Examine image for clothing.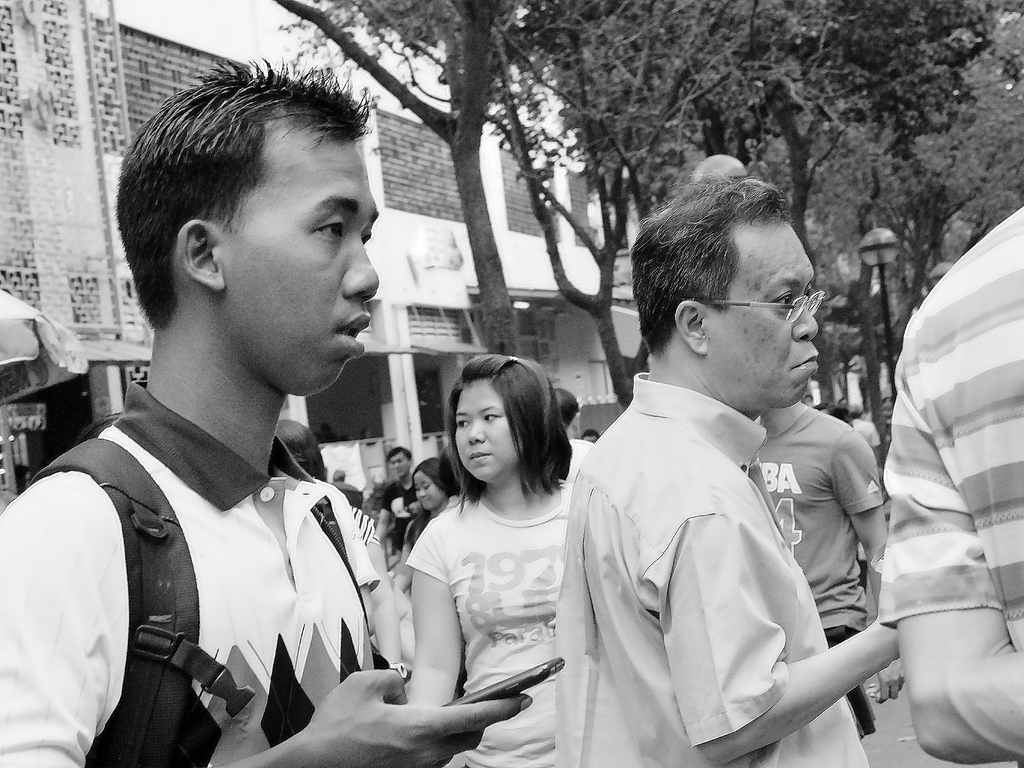
Examination result: [x1=562, y1=438, x2=595, y2=484].
